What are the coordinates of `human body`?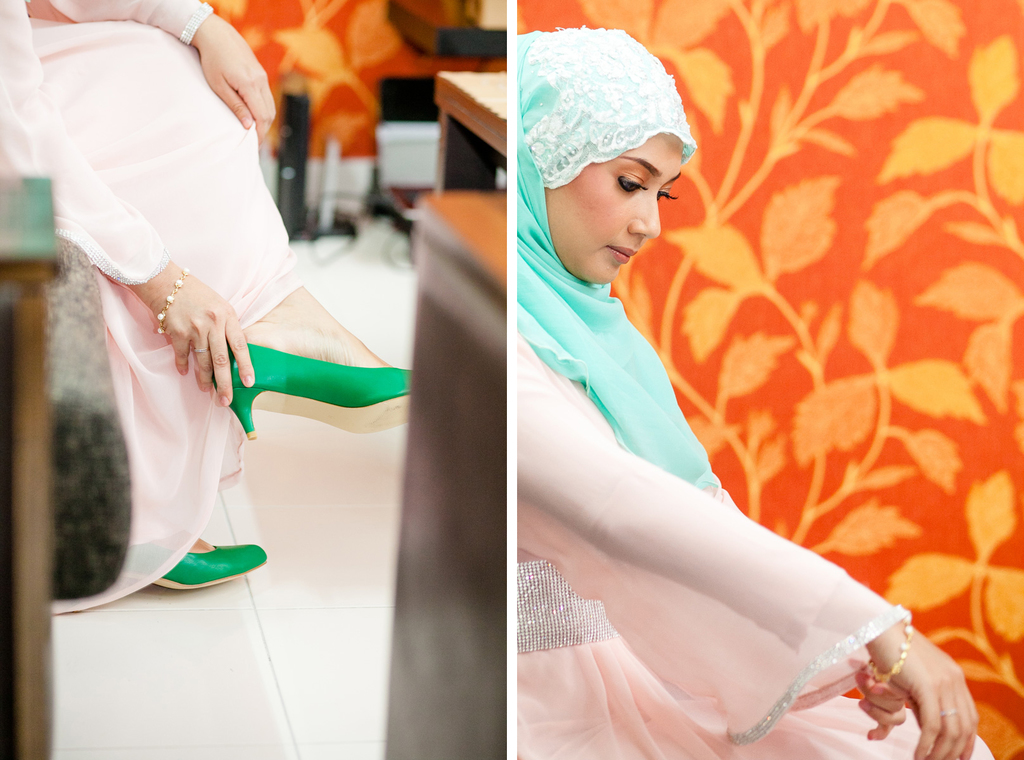
[470, 42, 928, 753].
